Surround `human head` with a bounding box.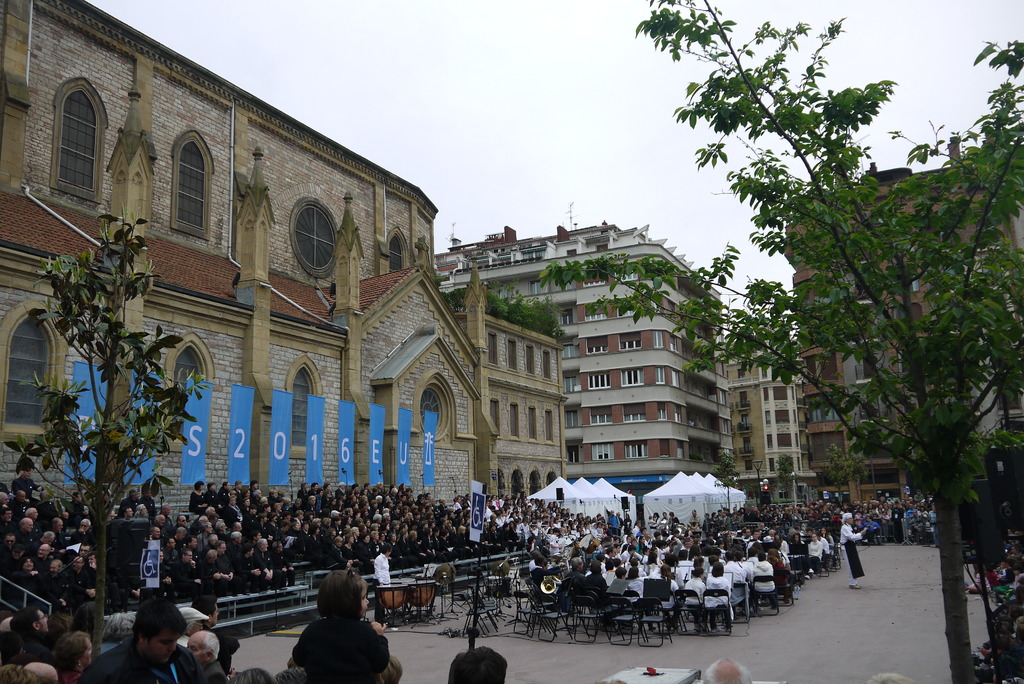
(607, 547, 615, 557).
